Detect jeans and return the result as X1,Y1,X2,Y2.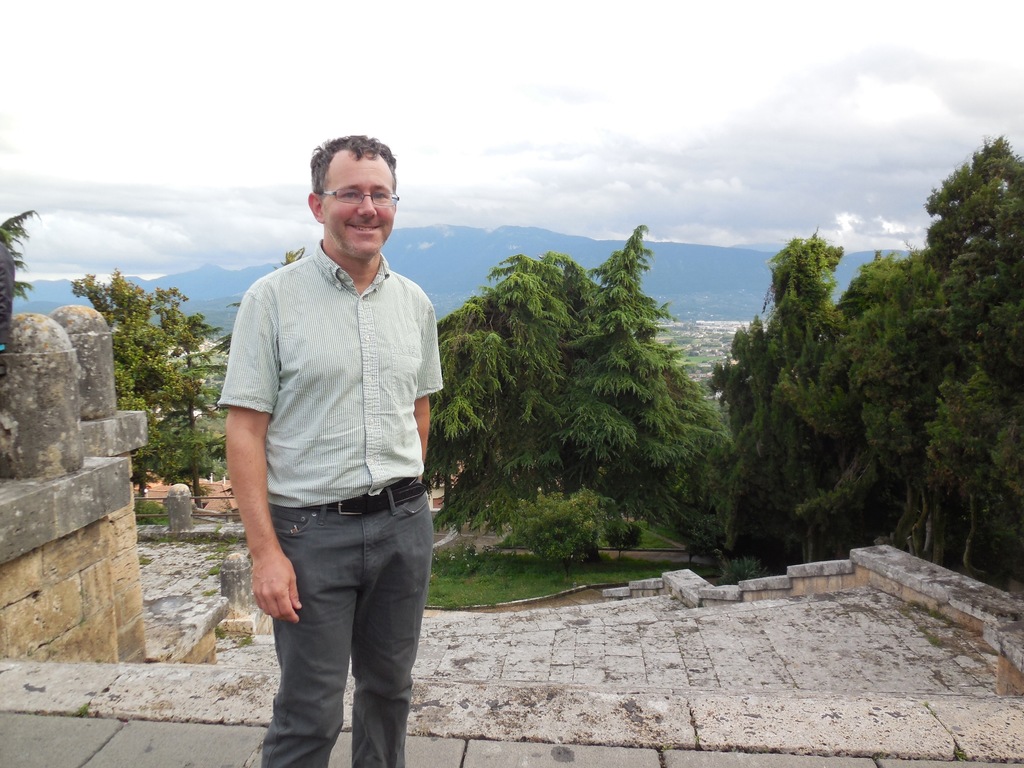
251,495,427,758.
